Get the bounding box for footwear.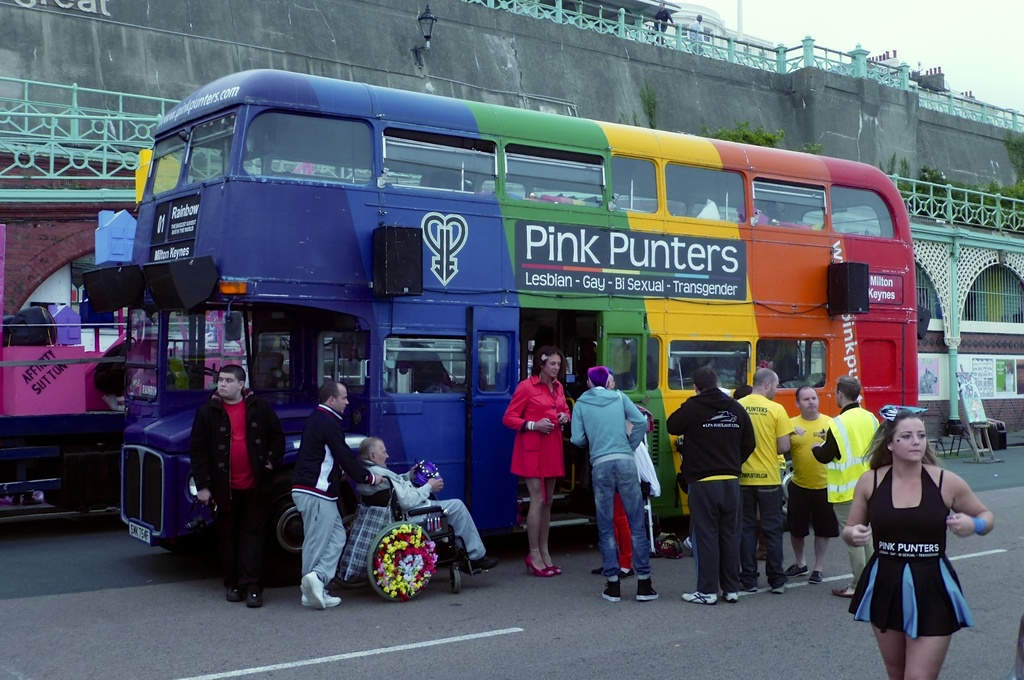
(785,565,811,576).
